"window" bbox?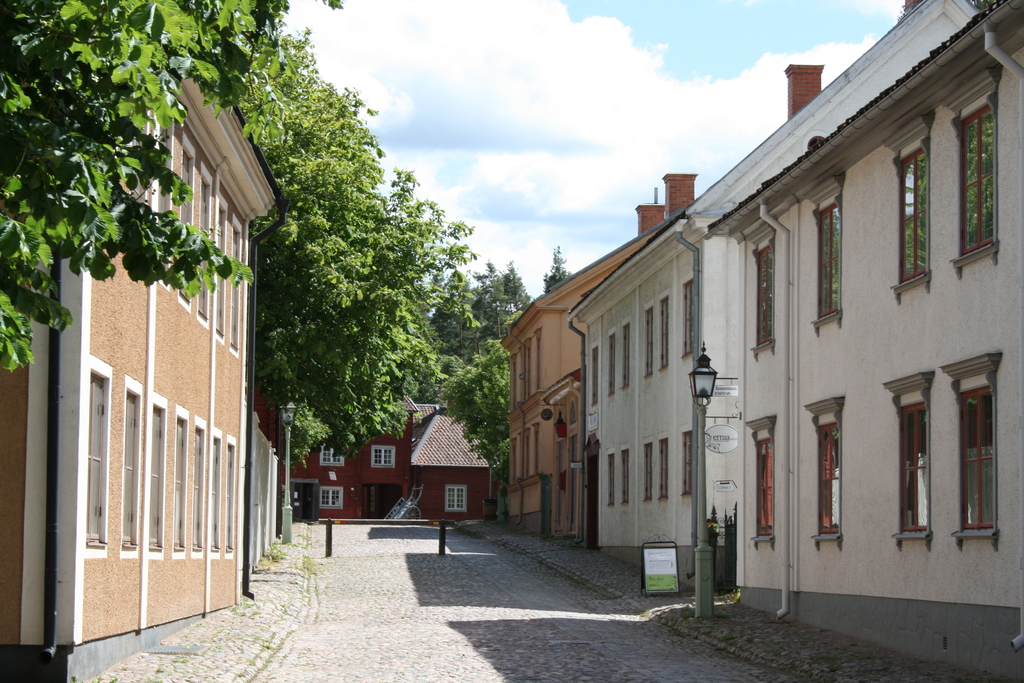
x1=803 y1=391 x2=844 y2=555
